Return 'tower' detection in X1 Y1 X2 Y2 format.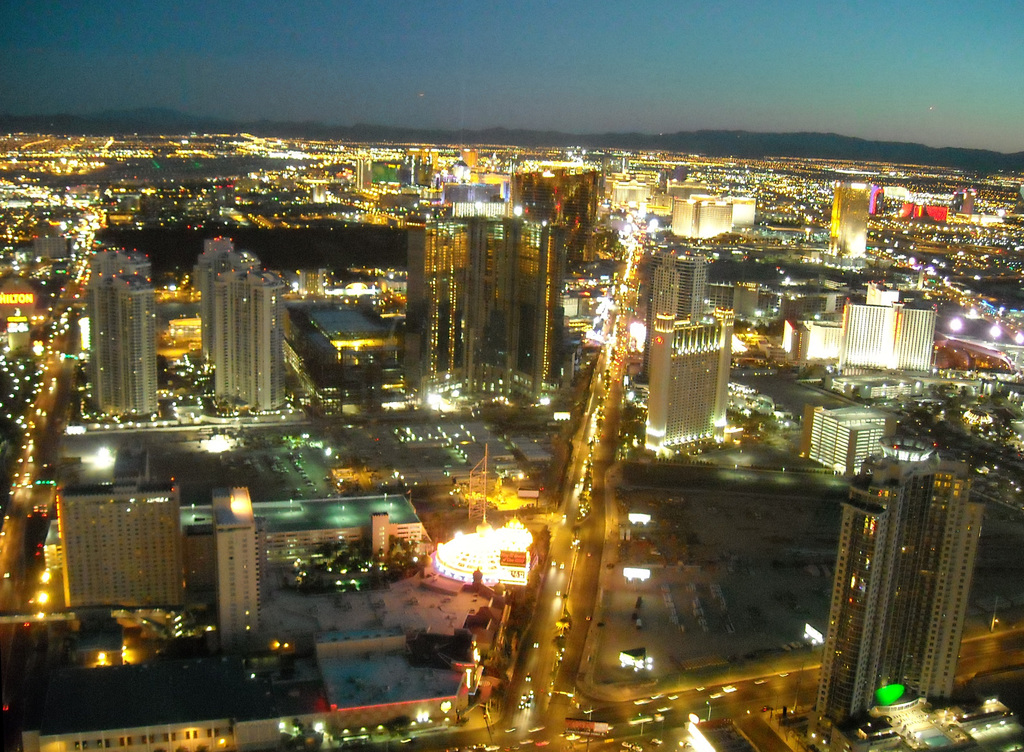
194 233 290 417.
